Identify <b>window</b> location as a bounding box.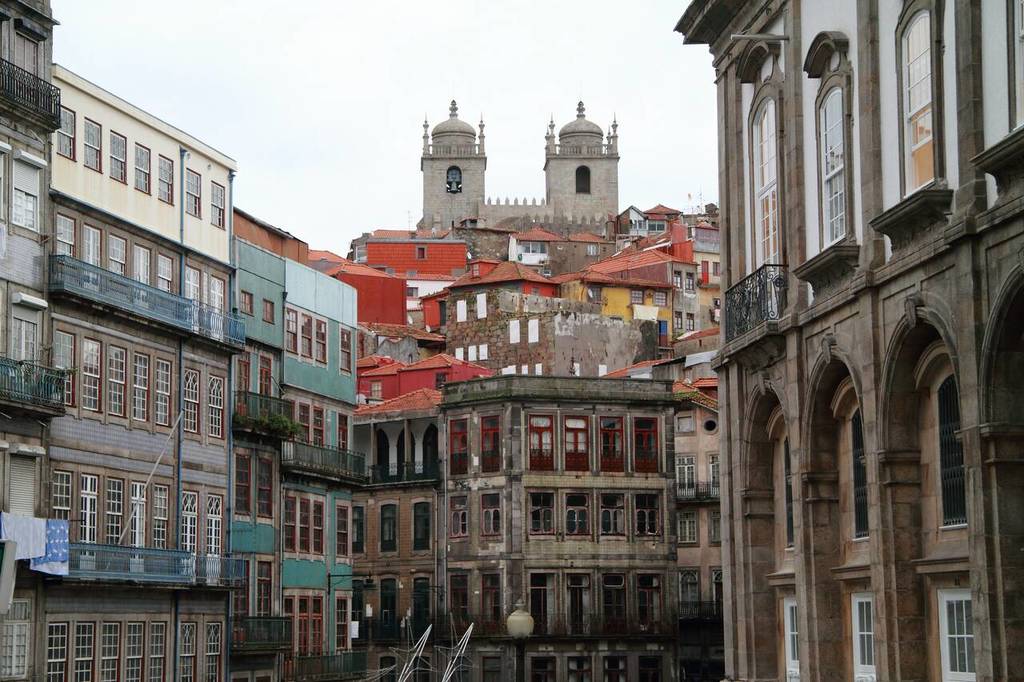
(x1=55, y1=102, x2=78, y2=160).
